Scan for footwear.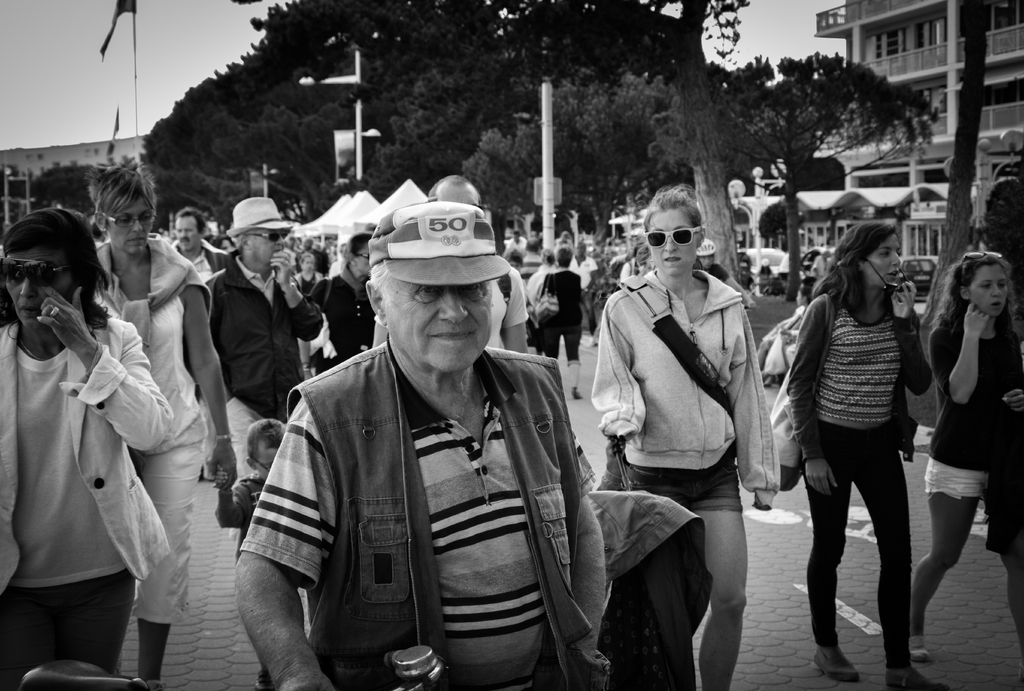
Scan result: locate(571, 388, 582, 400).
